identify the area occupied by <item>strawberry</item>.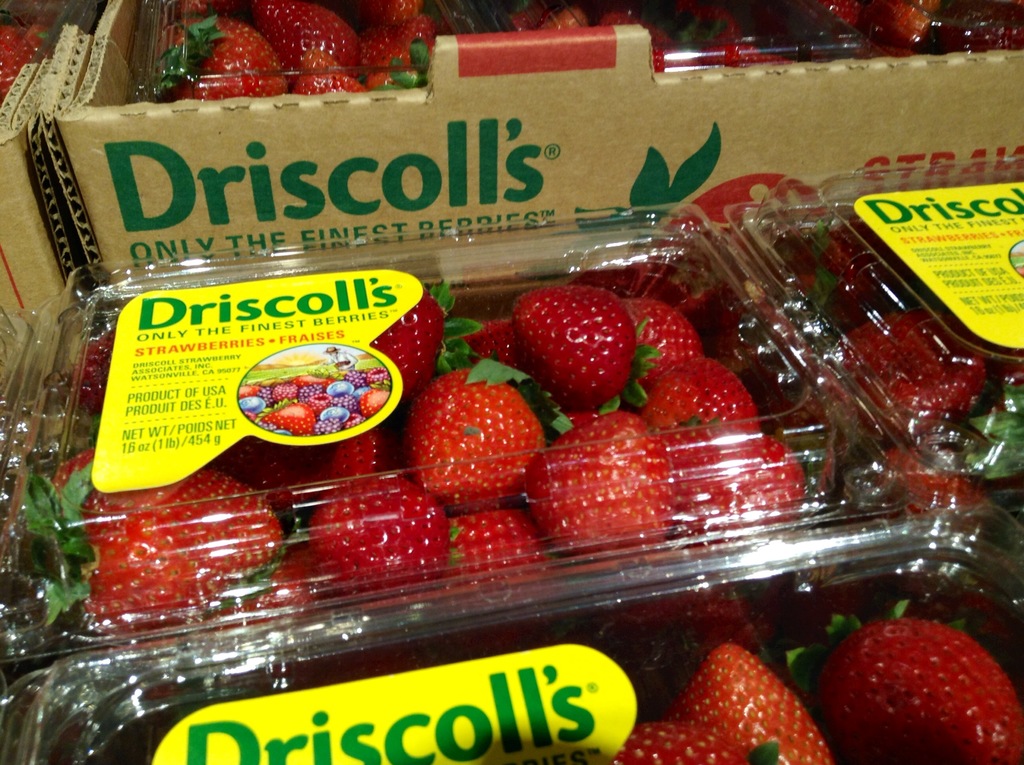
Area: rect(609, 724, 753, 764).
